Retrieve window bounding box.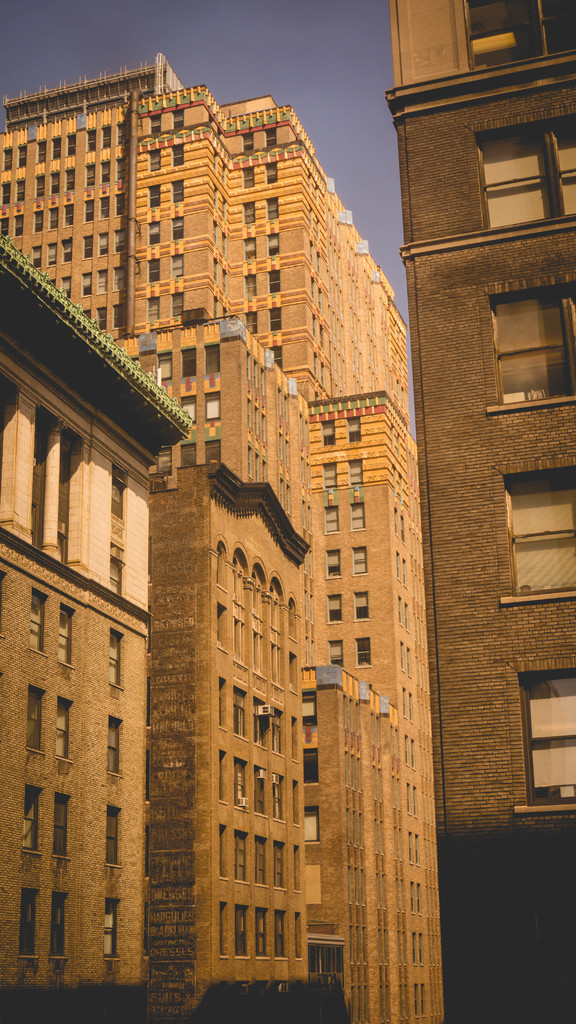
Bounding box: (290, 848, 304, 890).
